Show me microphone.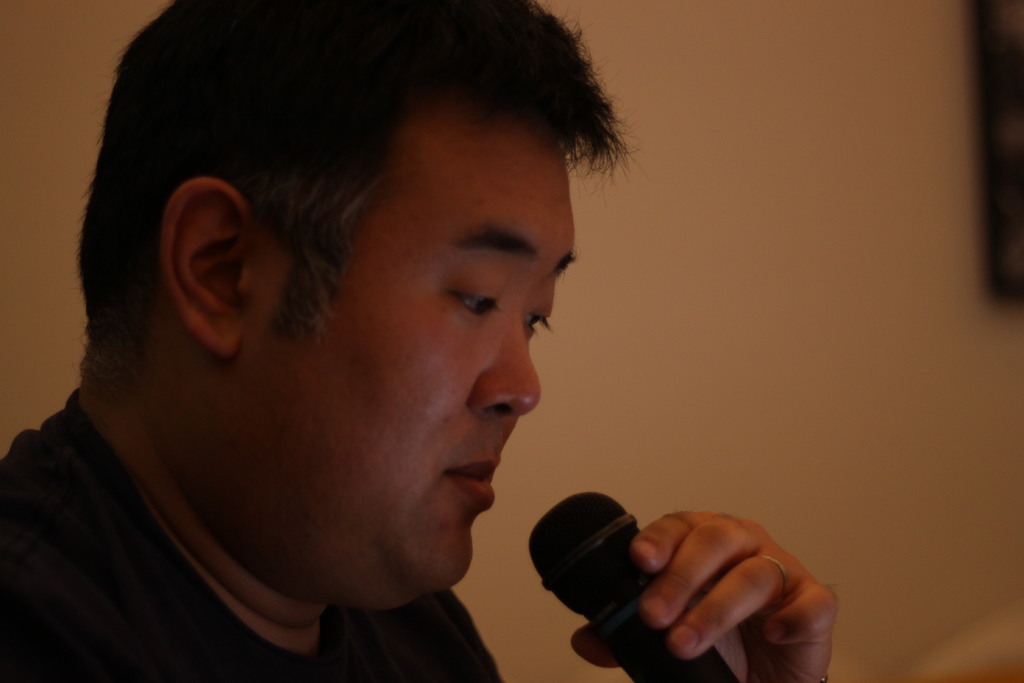
microphone is here: <region>526, 486, 736, 682</region>.
